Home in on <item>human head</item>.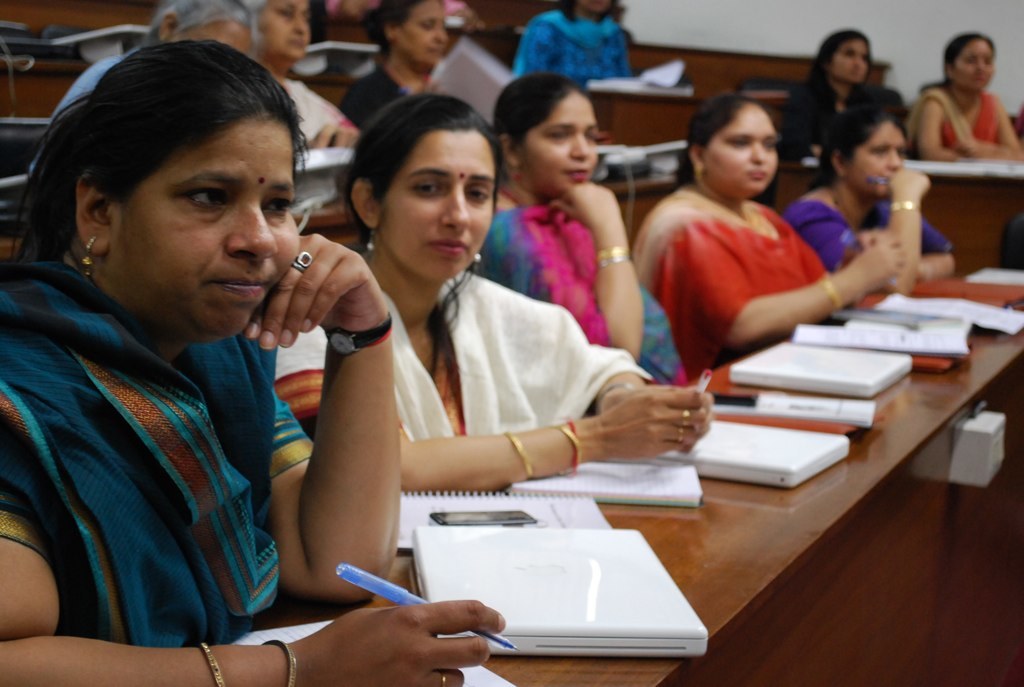
Homed in at (830, 106, 905, 194).
